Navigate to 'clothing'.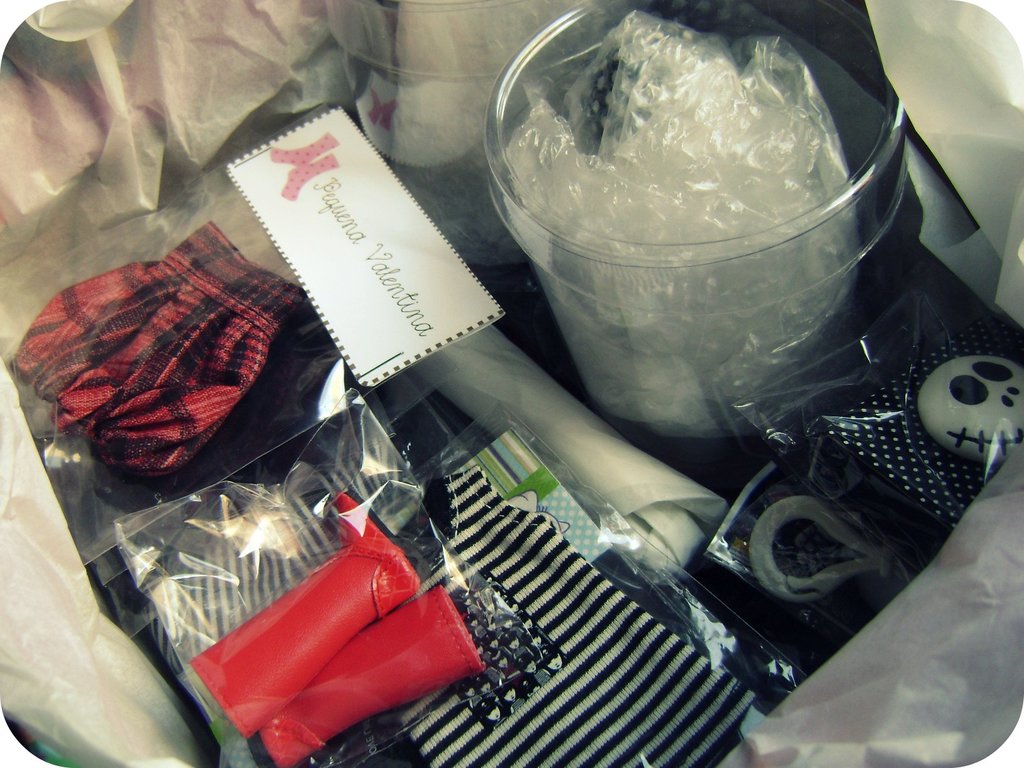
Navigation target: detection(13, 217, 307, 479).
